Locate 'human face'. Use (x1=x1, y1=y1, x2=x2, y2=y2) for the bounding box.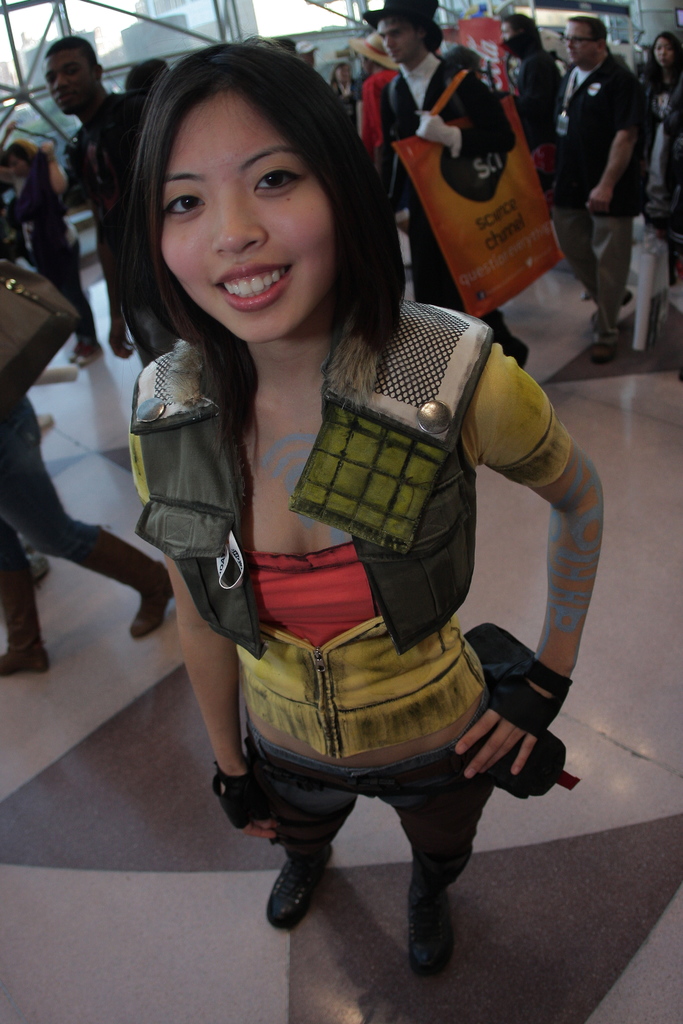
(x1=43, y1=53, x2=92, y2=116).
